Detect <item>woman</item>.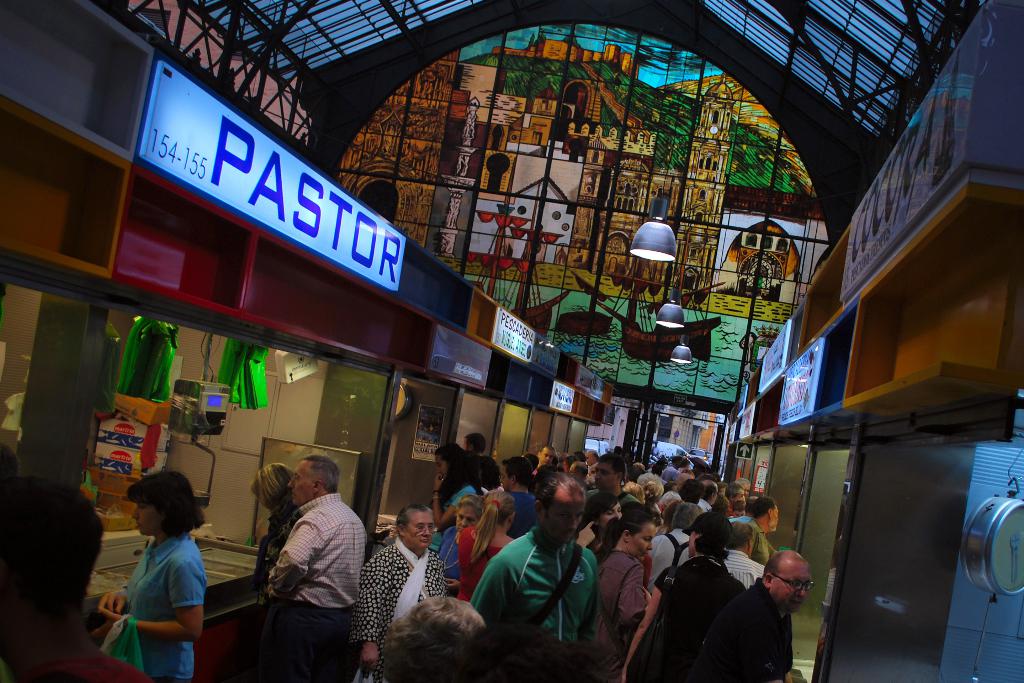
Detected at region(460, 487, 518, 597).
